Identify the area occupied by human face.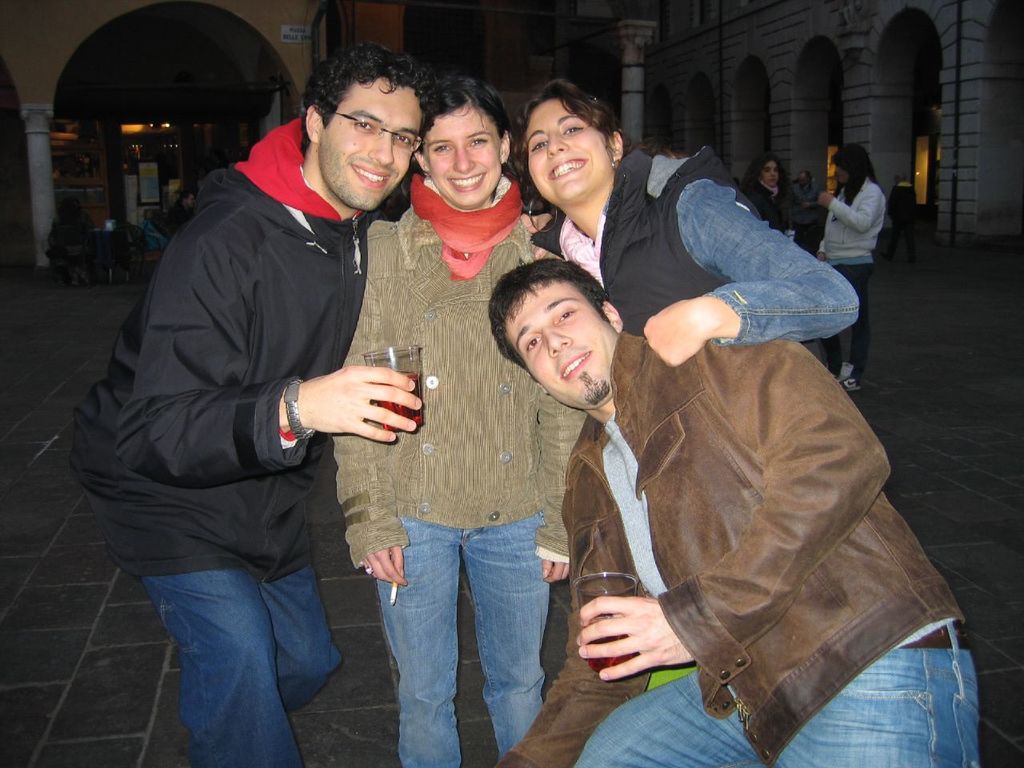
Area: bbox=[529, 95, 605, 202].
